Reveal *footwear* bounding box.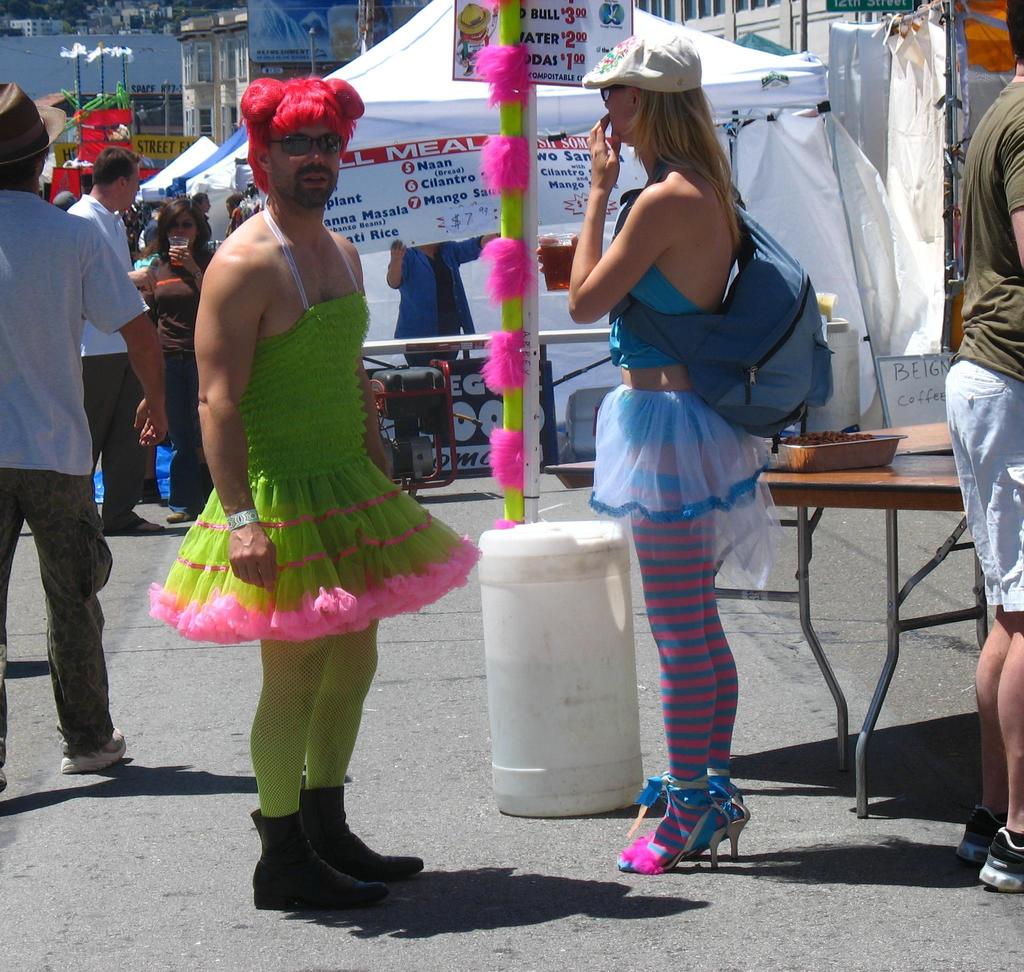
Revealed: bbox=(164, 503, 198, 524).
